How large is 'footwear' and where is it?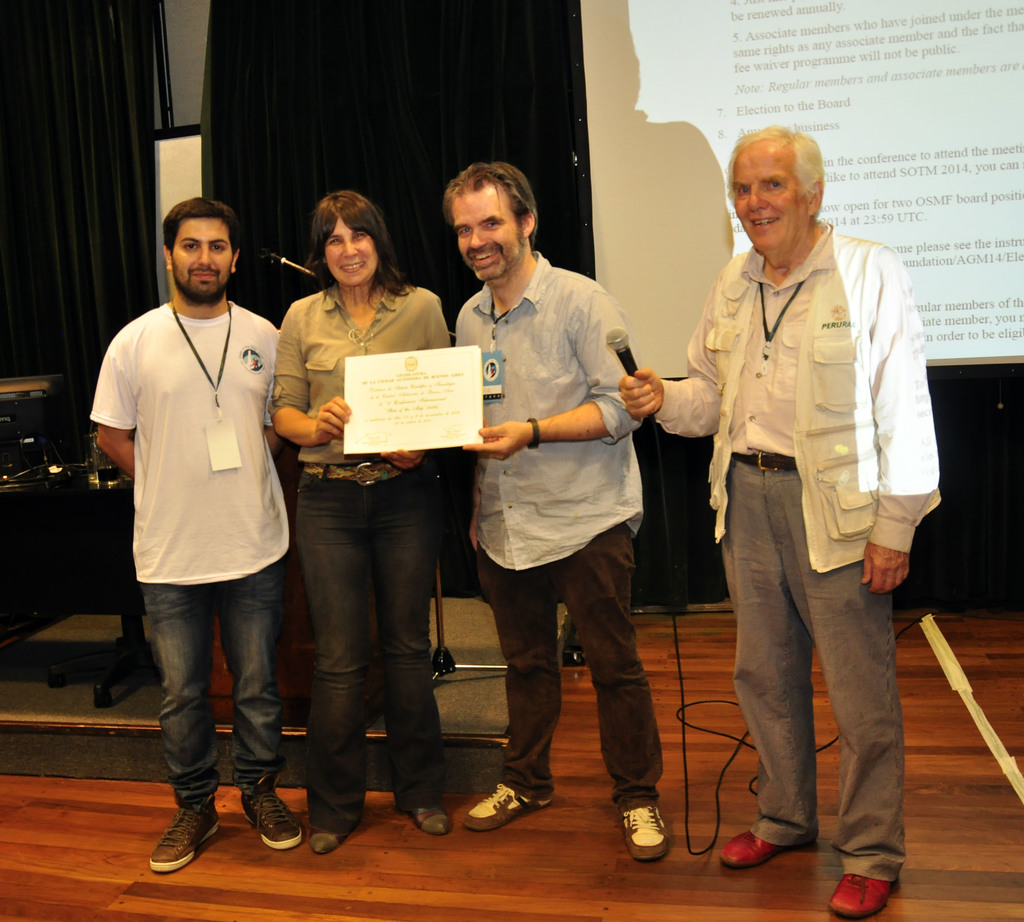
Bounding box: Rect(310, 834, 349, 859).
